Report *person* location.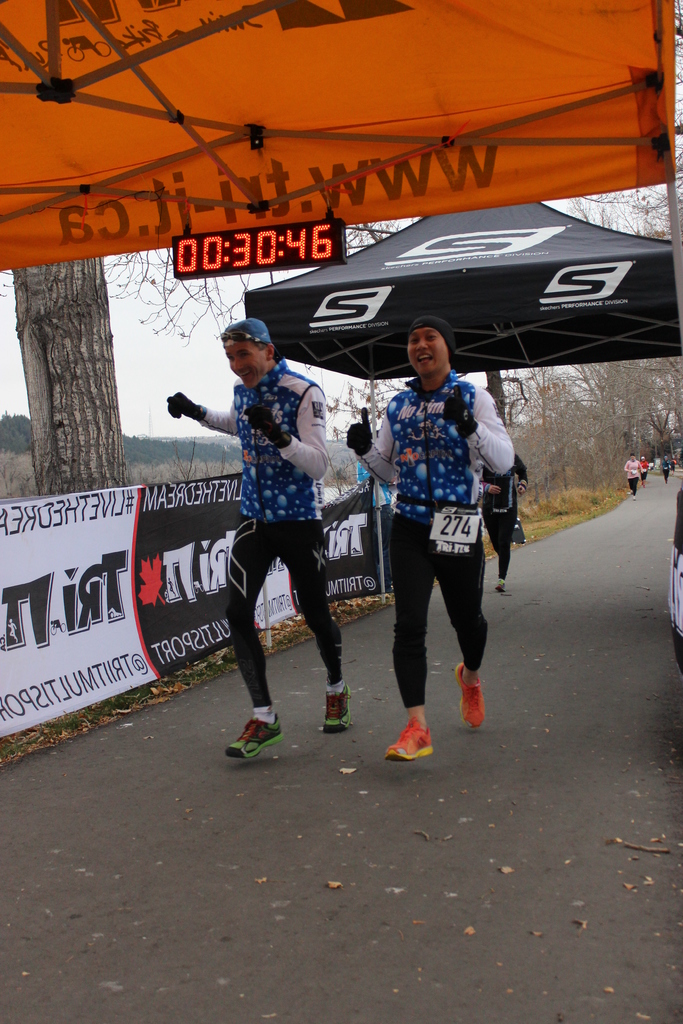
Report: region(640, 447, 648, 490).
